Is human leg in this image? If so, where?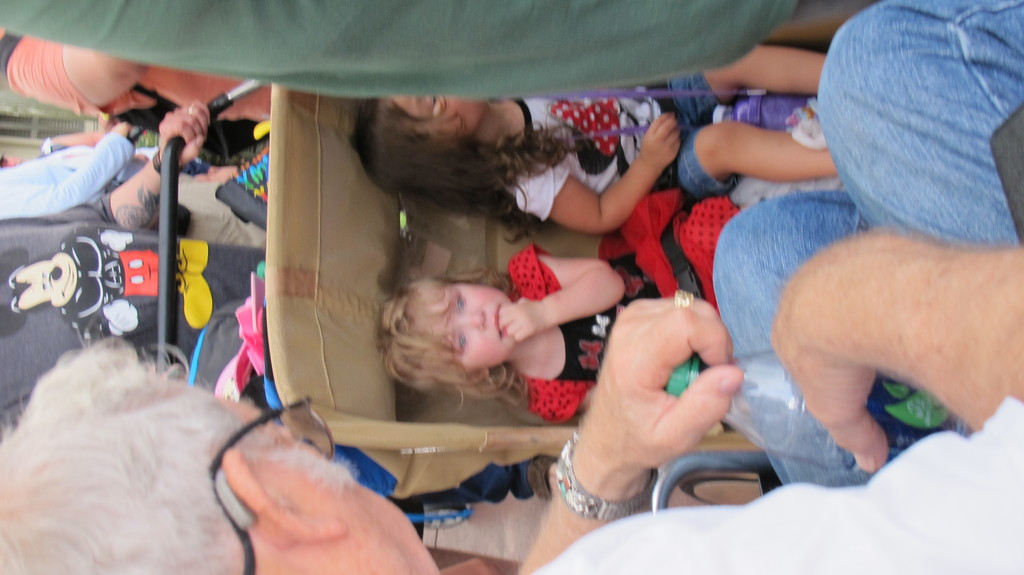
Yes, at <region>673, 122, 836, 184</region>.
